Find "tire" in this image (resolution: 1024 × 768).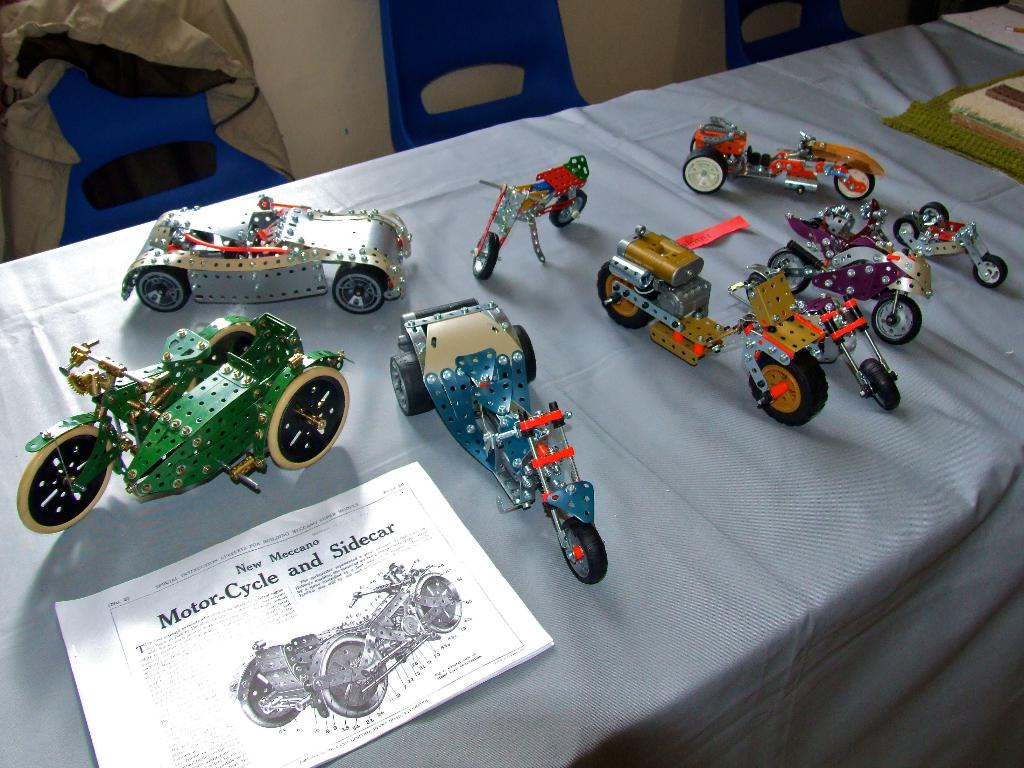
l=186, t=327, r=253, b=389.
